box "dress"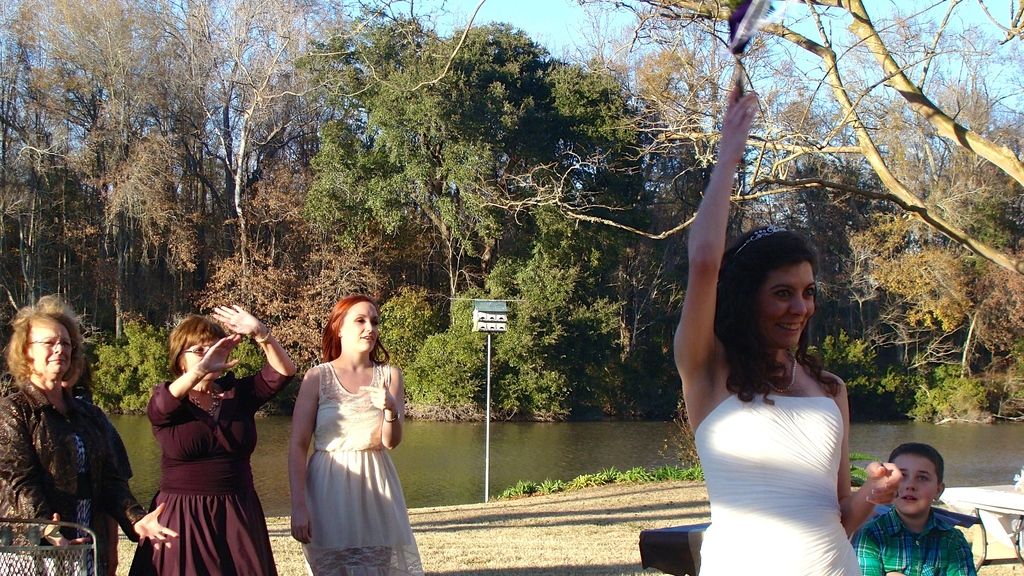
[299,361,421,575]
